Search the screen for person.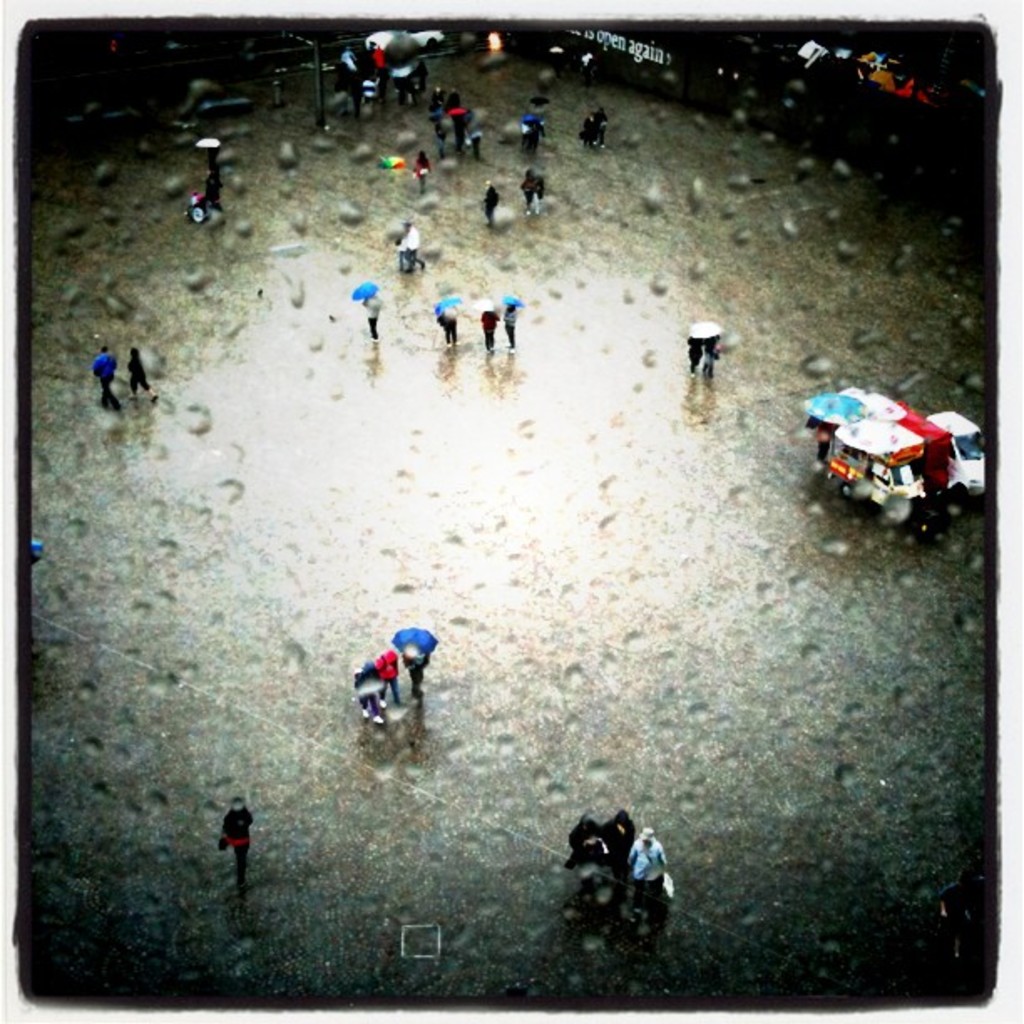
Found at 403:631:430:701.
